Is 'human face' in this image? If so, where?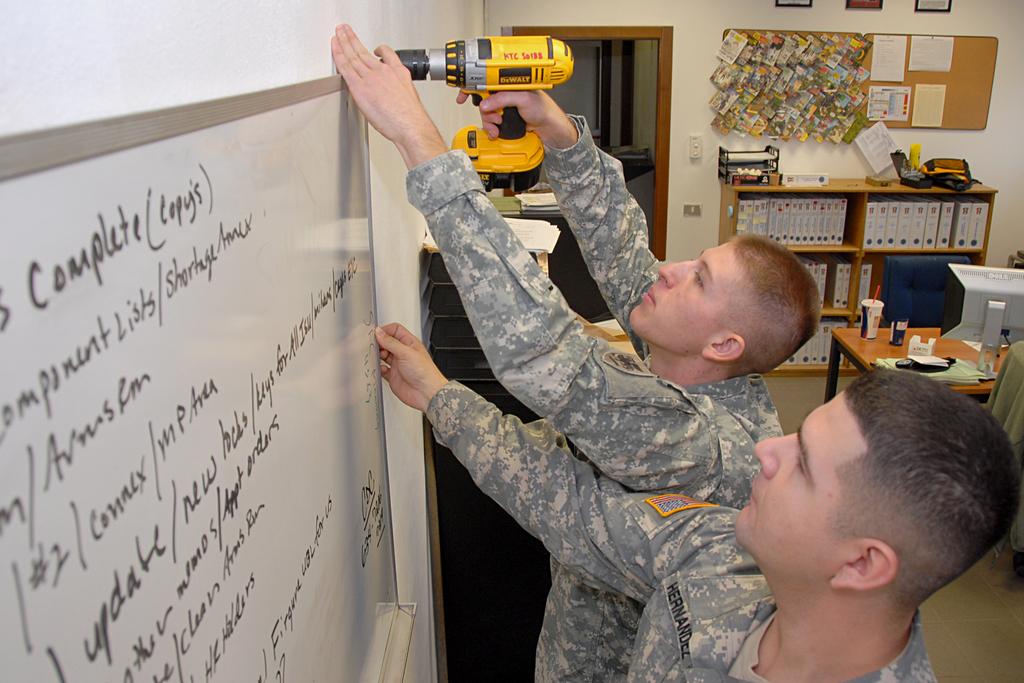
Yes, at pyautogui.locateOnScreen(732, 391, 867, 568).
